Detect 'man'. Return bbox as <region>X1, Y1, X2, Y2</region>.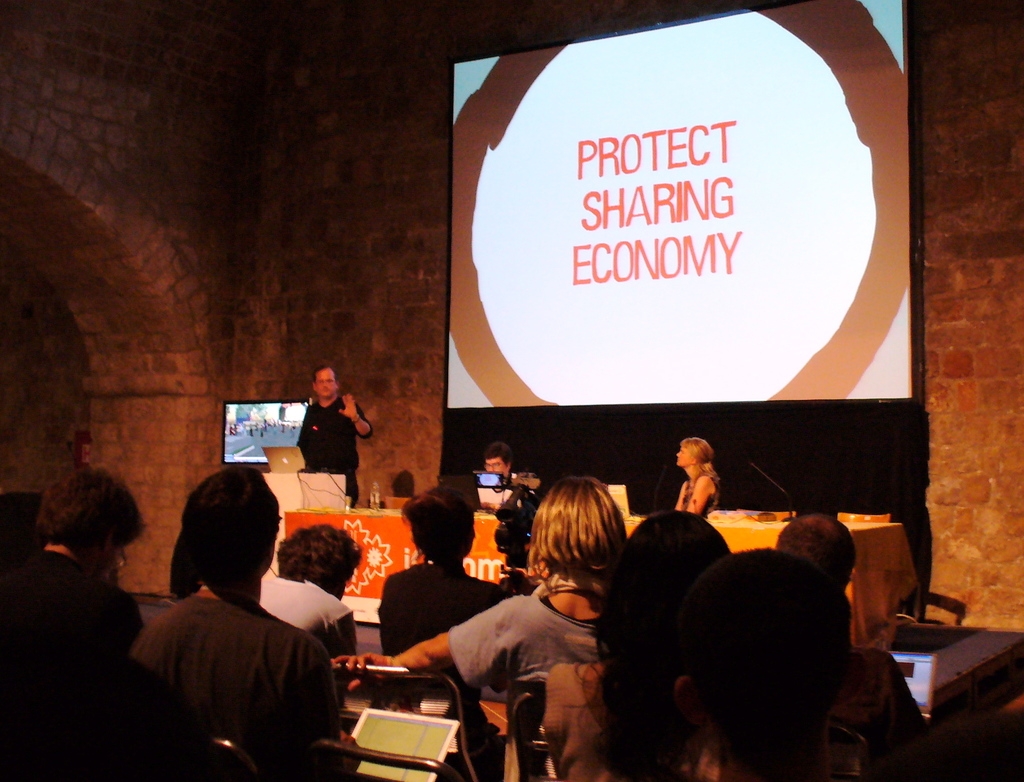
<region>774, 516, 931, 781</region>.
